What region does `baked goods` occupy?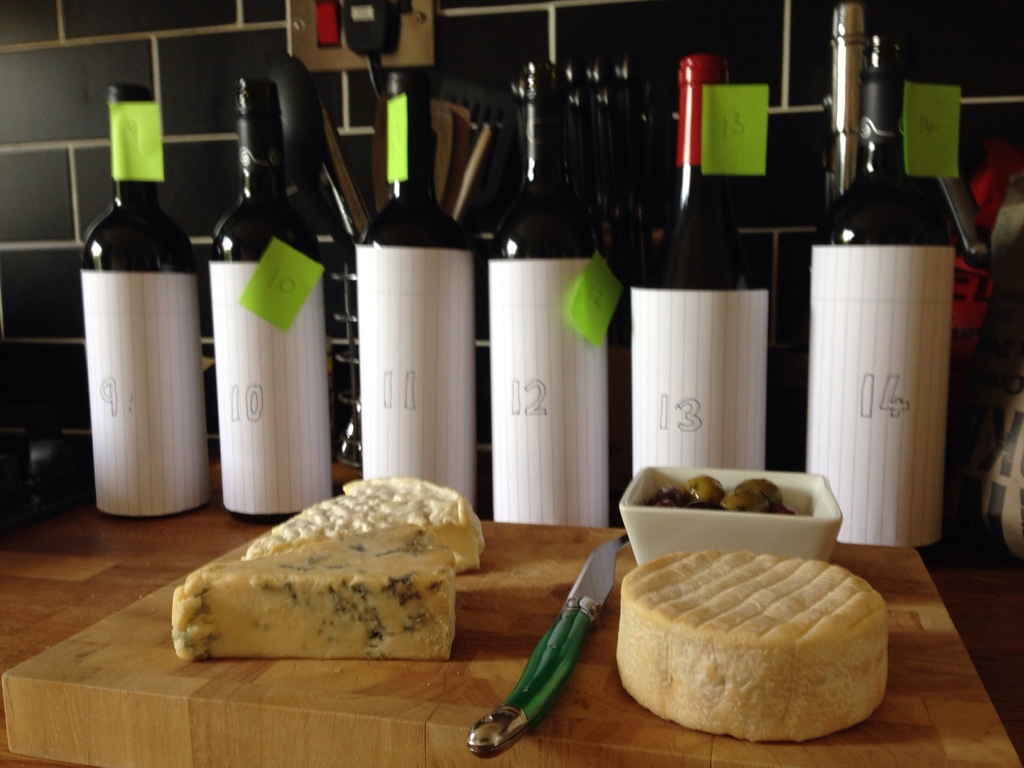
crop(246, 474, 487, 576).
